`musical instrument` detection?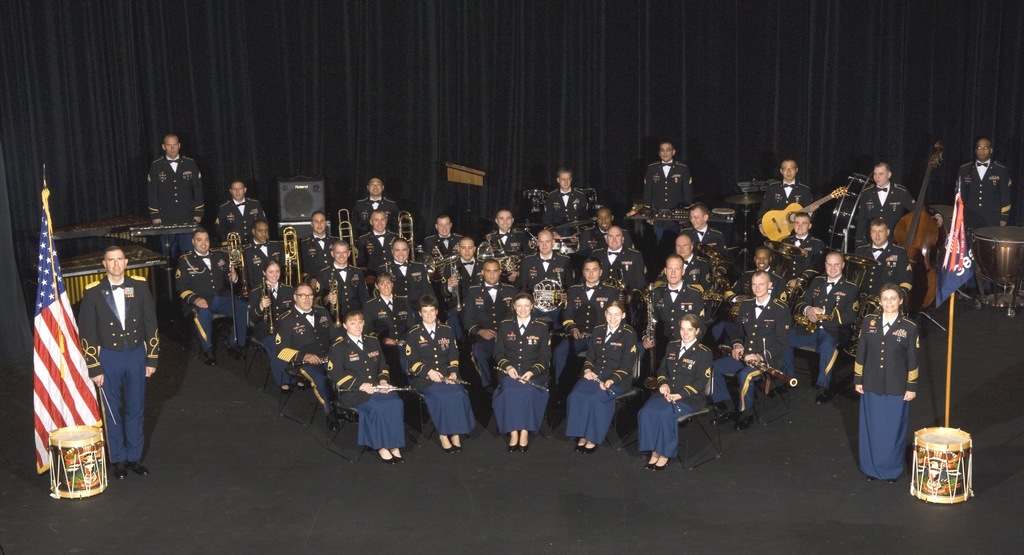
region(278, 220, 298, 293)
